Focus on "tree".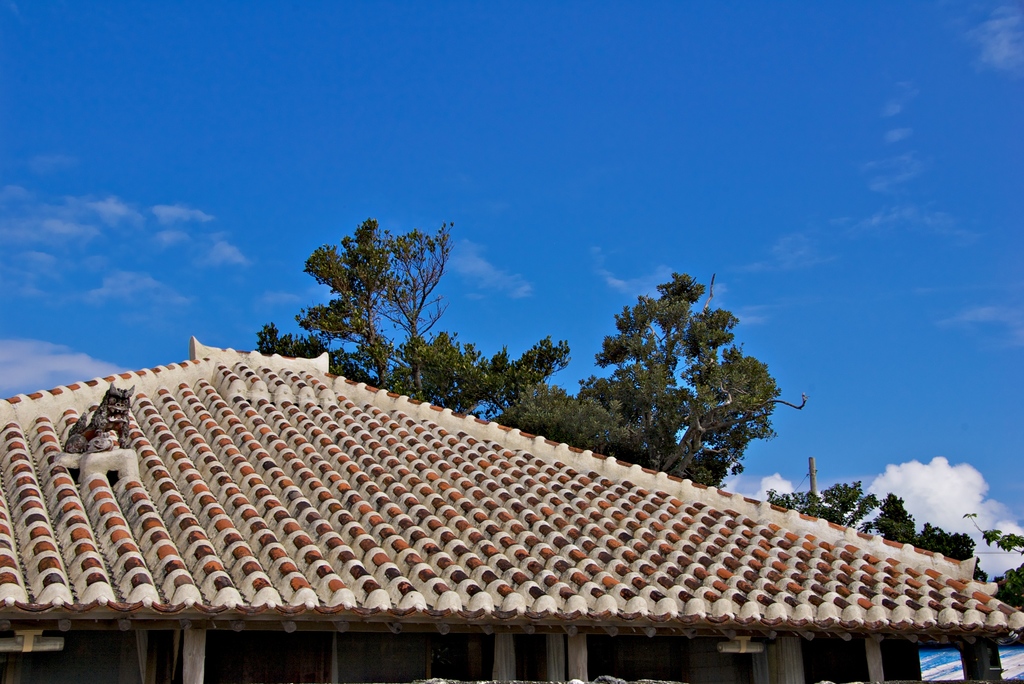
Focused at [576, 266, 783, 482].
